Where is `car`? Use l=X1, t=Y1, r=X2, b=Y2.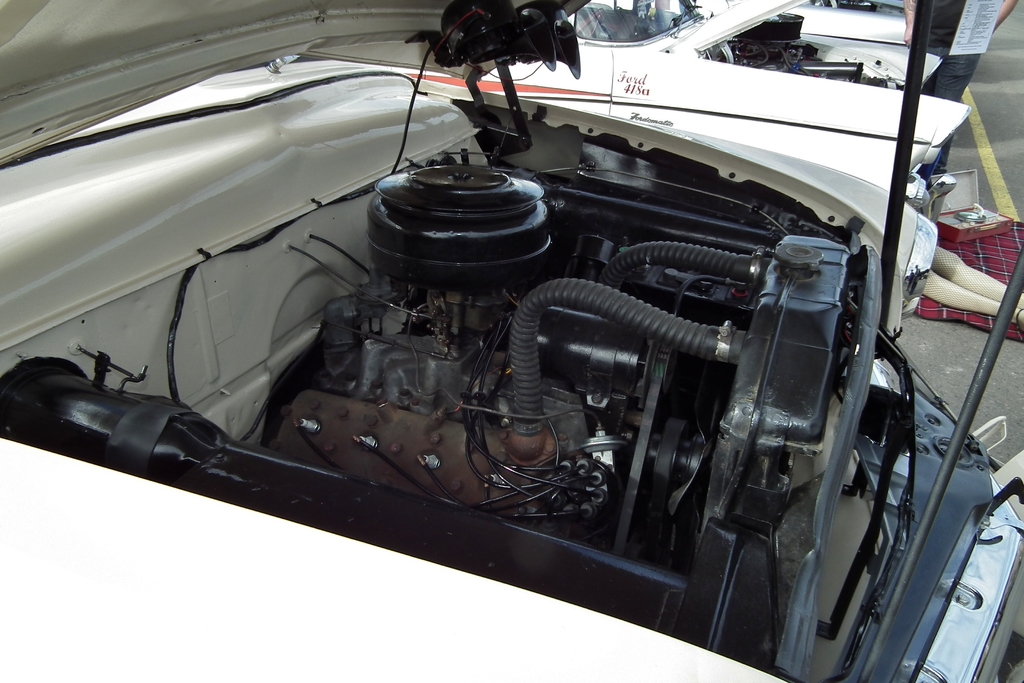
l=26, t=8, r=973, b=672.
